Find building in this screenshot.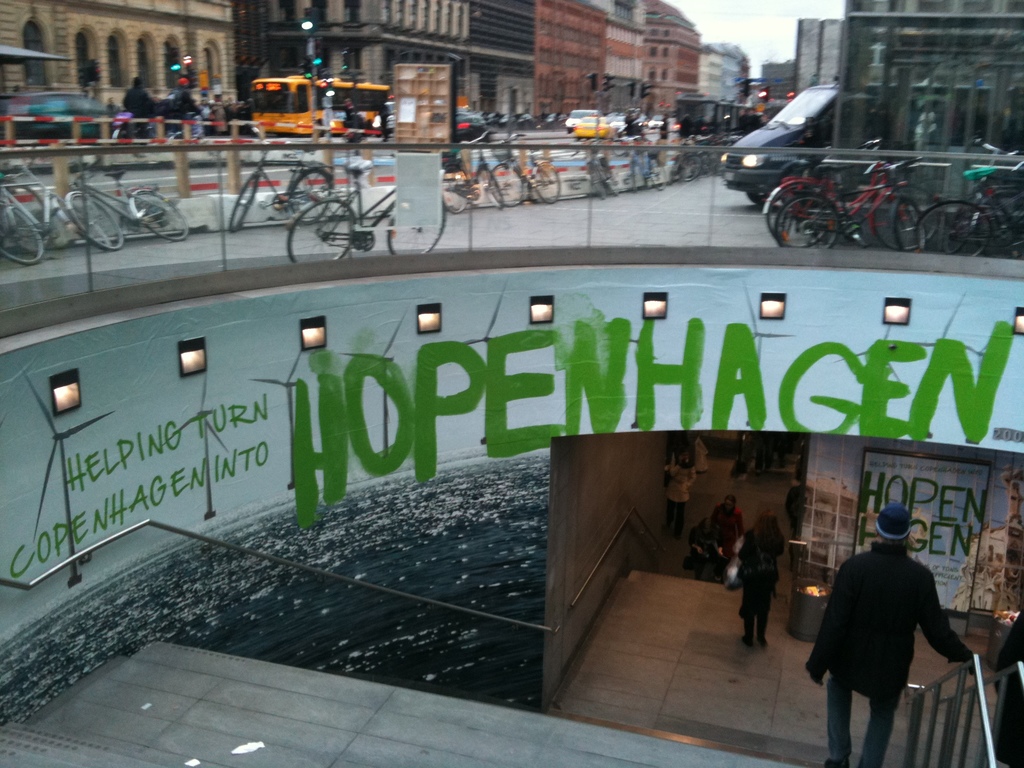
The bounding box for building is bbox=[831, 0, 1023, 154].
